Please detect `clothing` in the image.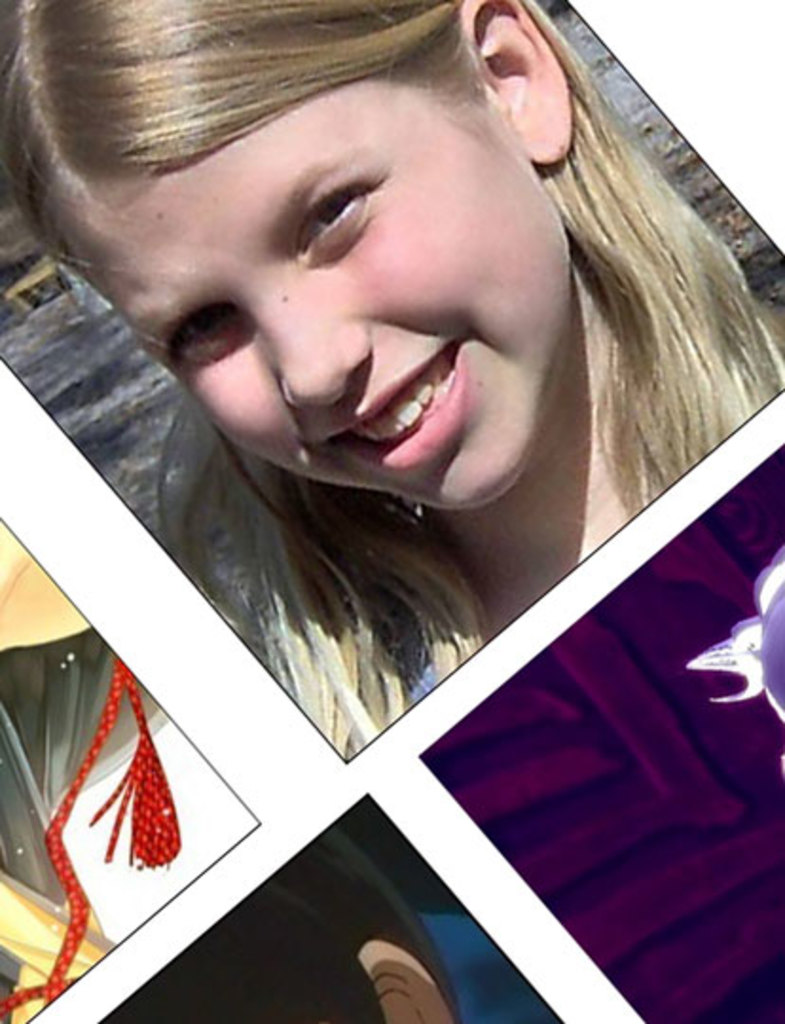
[left=209, top=235, right=751, bottom=667].
